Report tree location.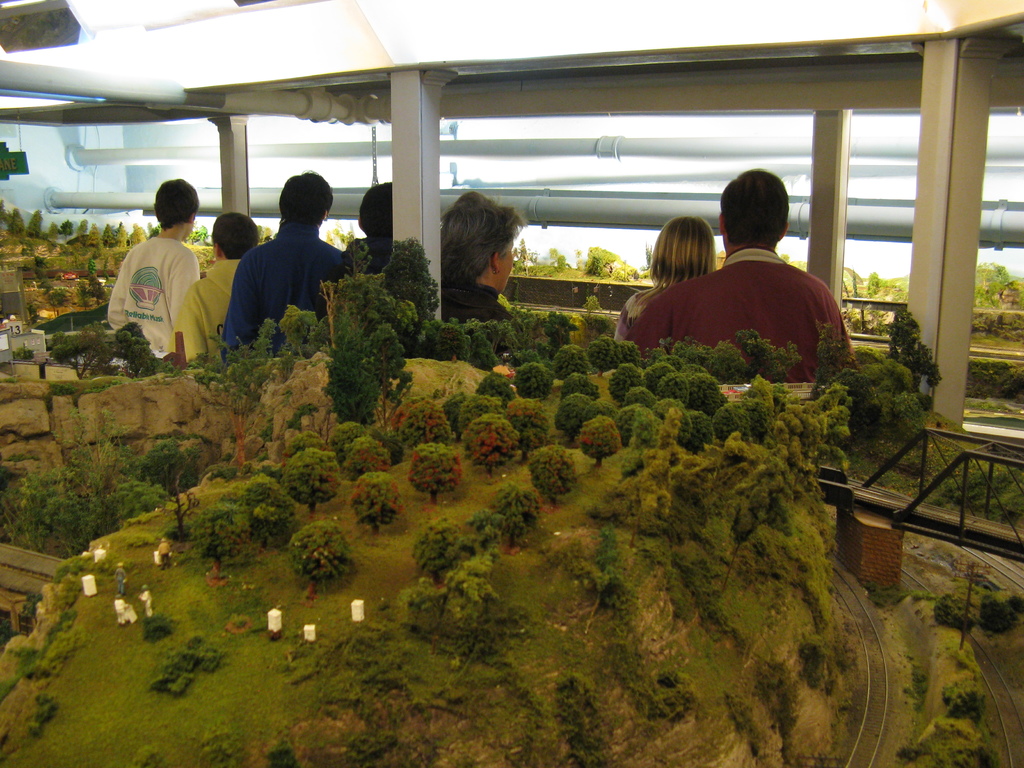
Report: 228/470/300/558.
